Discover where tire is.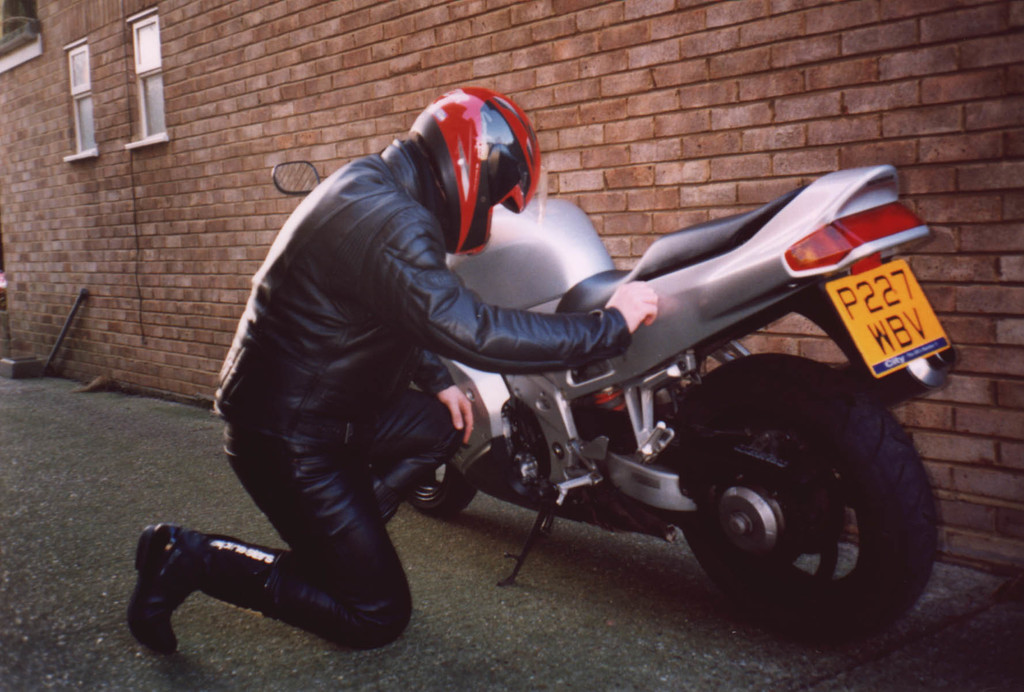
Discovered at {"left": 680, "top": 354, "right": 945, "bottom": 644}.
